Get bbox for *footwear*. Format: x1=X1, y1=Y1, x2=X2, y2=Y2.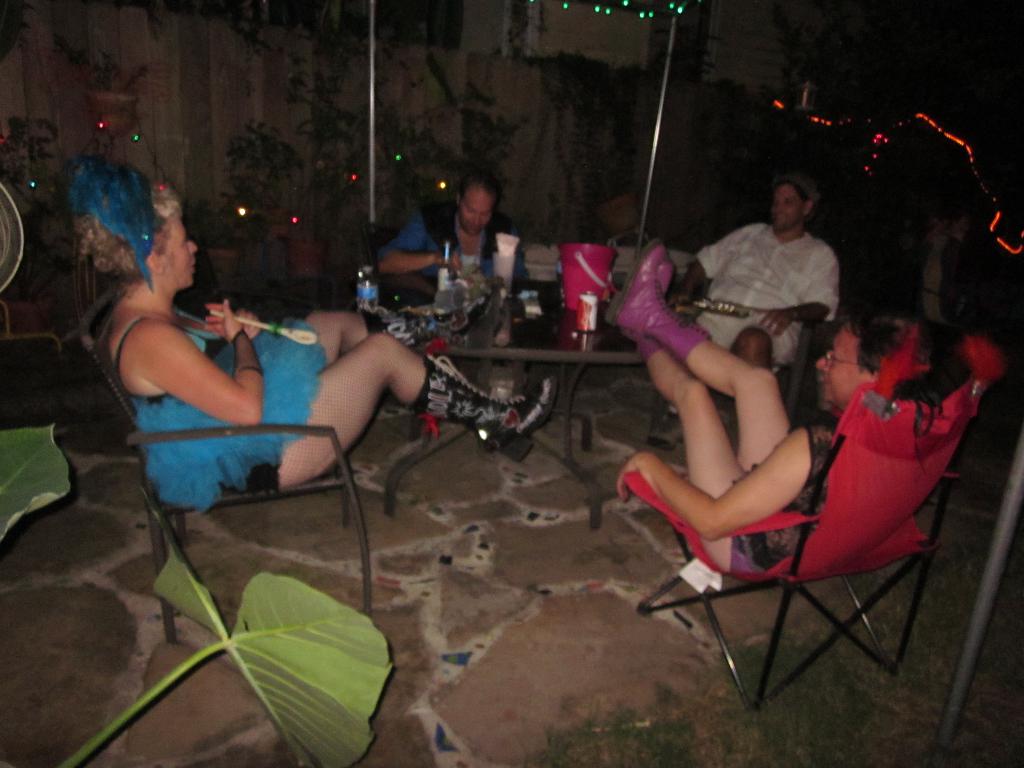
x1=600, y1=236, x2=721, y2=364.
